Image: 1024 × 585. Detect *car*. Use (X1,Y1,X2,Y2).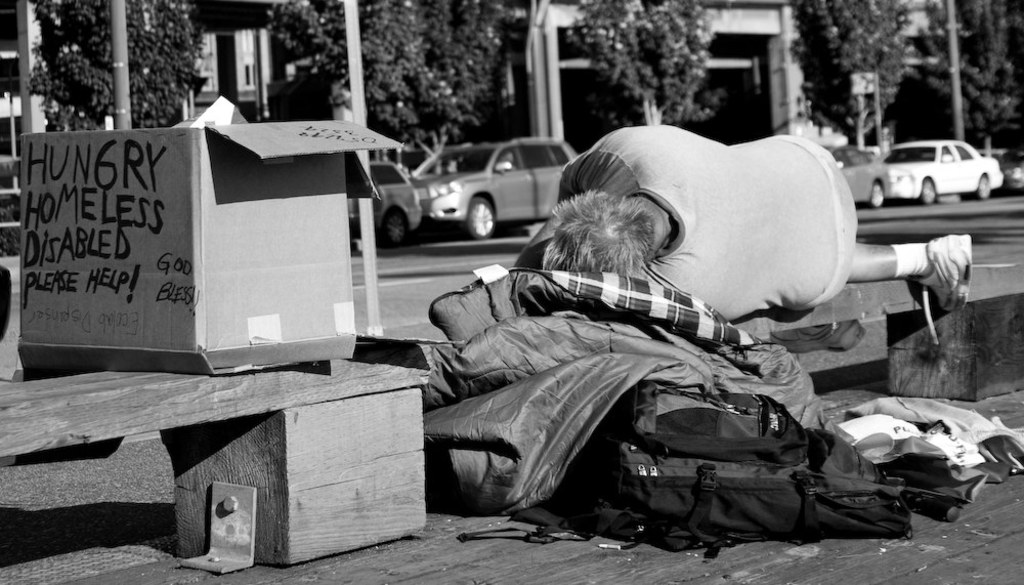
(1013,152,1023,197).
